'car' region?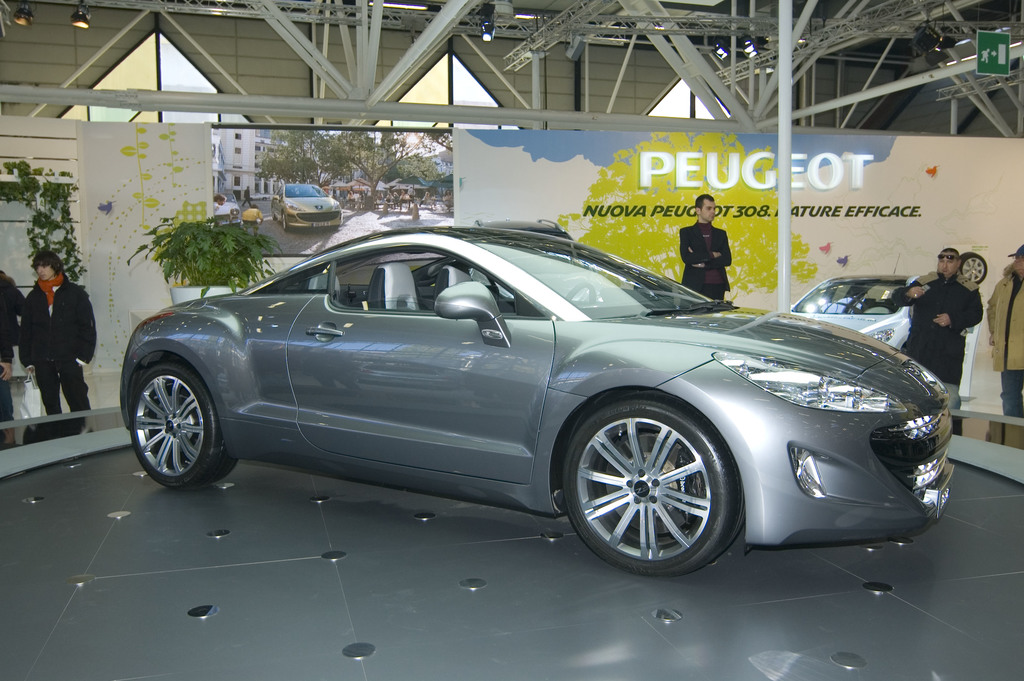
{"left": 270, "top": 183, "right": 342, "bottom": 230}
